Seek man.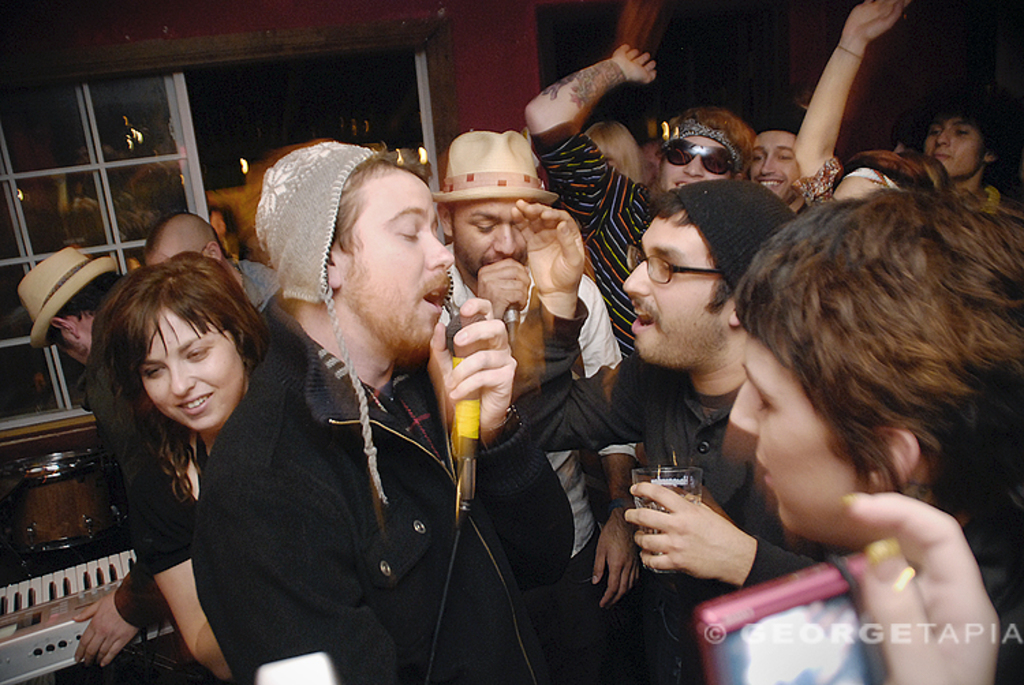
[437,130,634,684].
